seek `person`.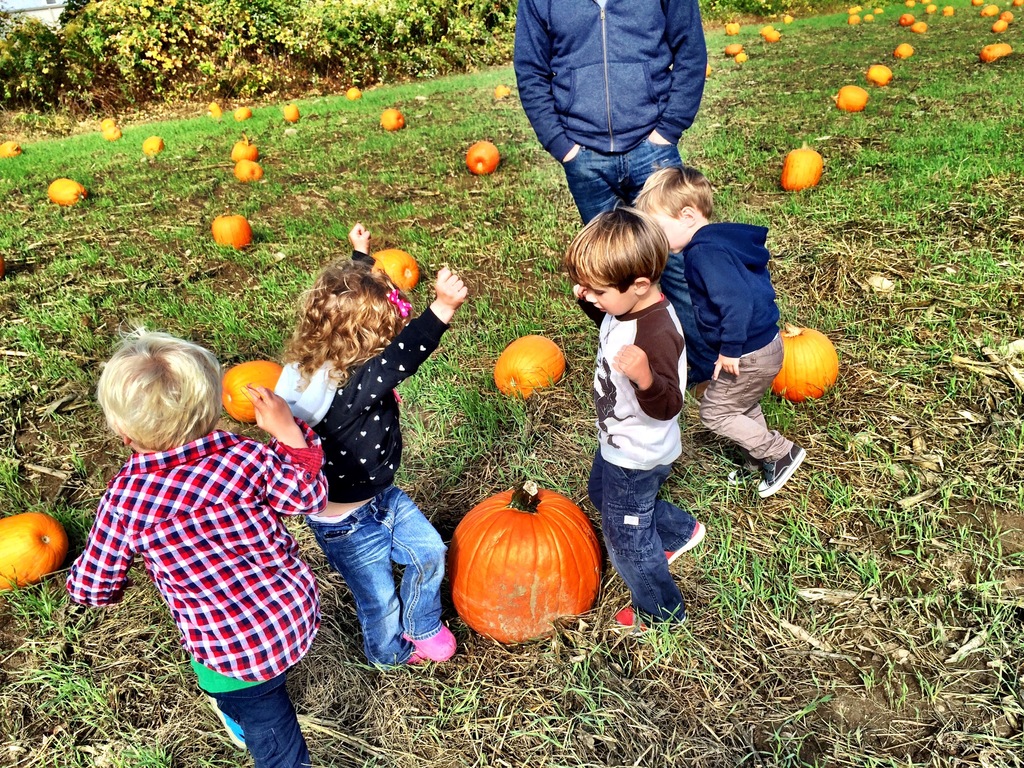
[65,319,330,744].
